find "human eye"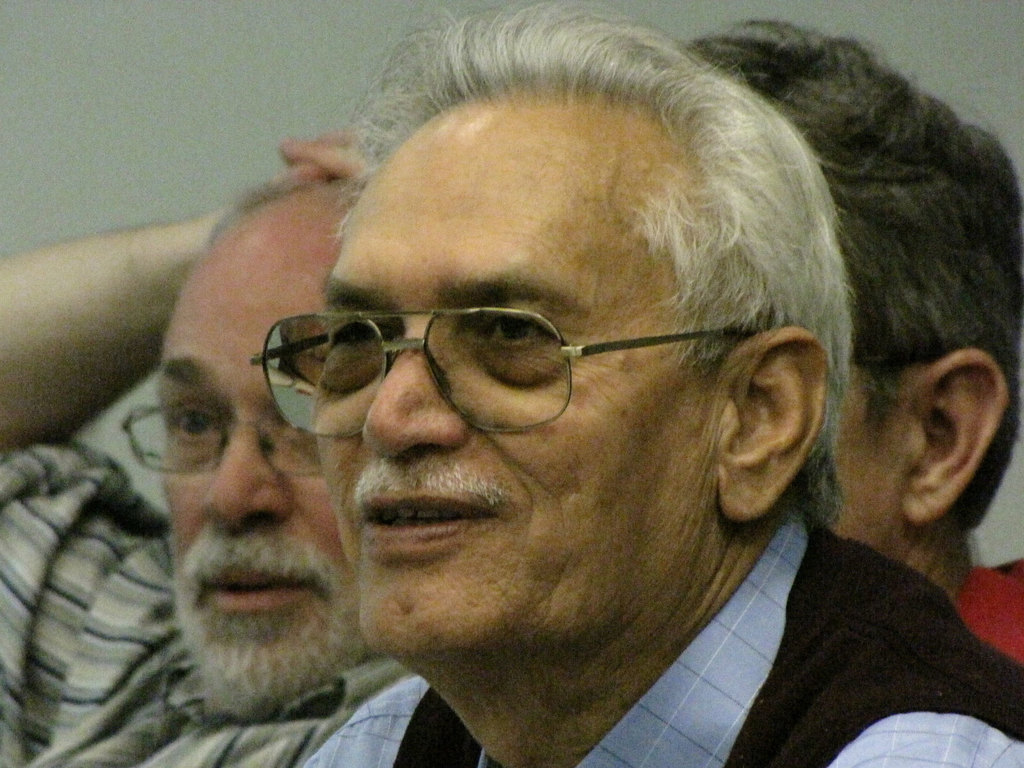
473:305:566:362
